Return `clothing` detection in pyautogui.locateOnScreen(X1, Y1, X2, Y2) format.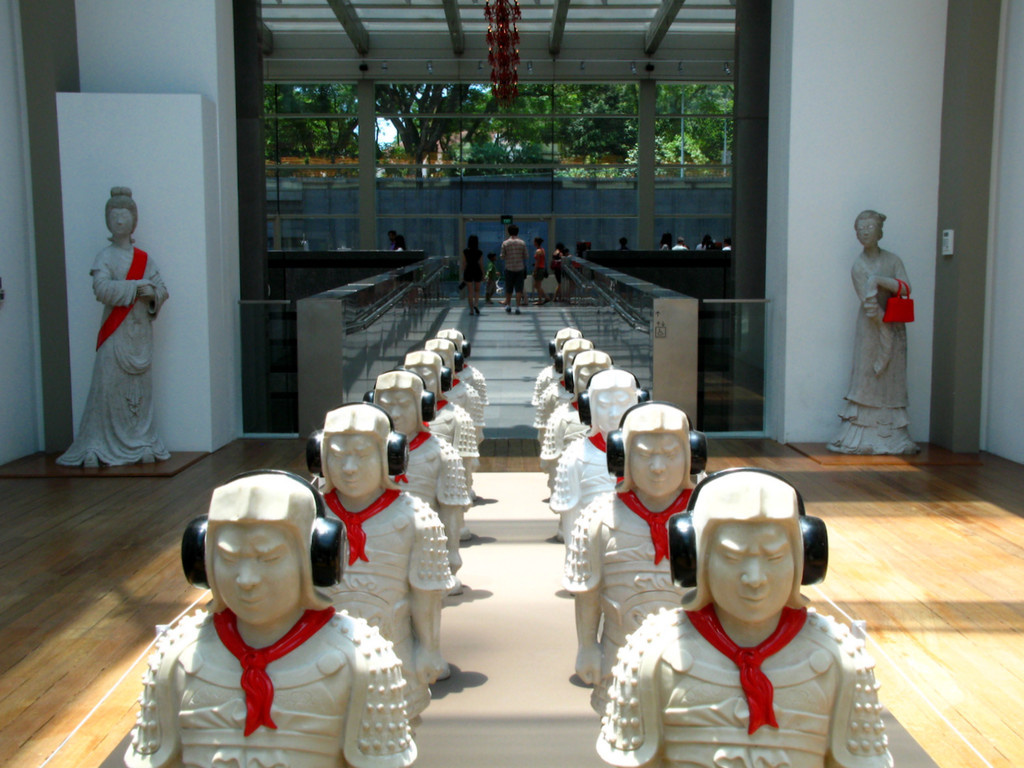
pyautogui.locateOnScreen(55, 241, 171, 461).
